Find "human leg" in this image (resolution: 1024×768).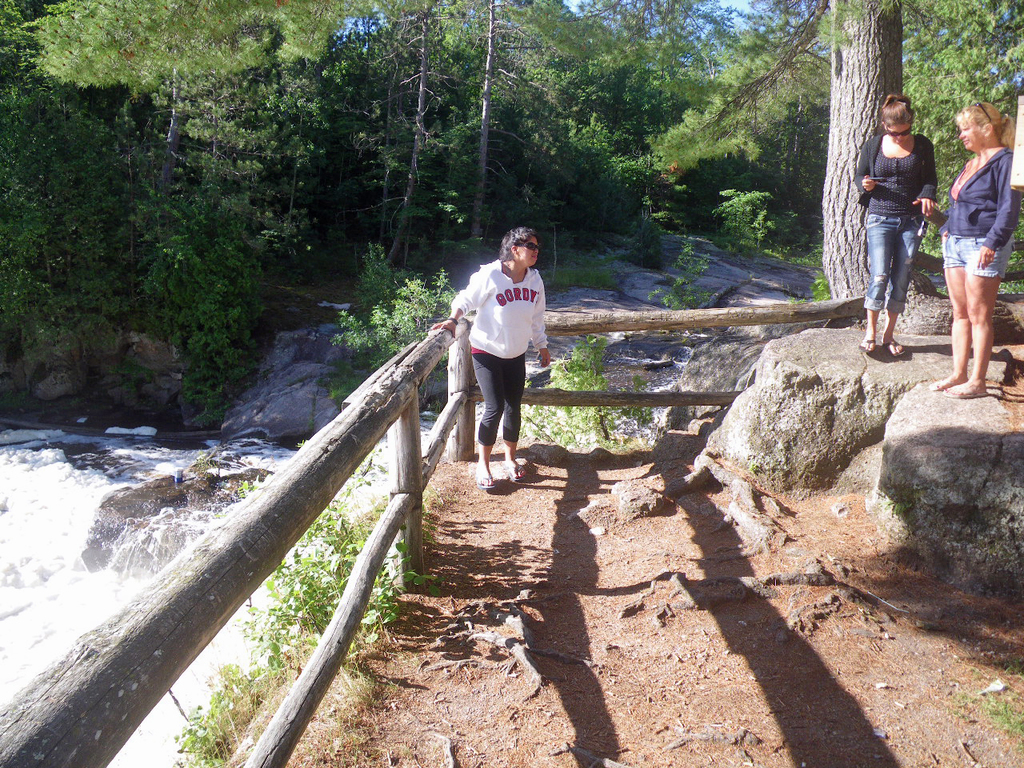
931/226/967/391.
